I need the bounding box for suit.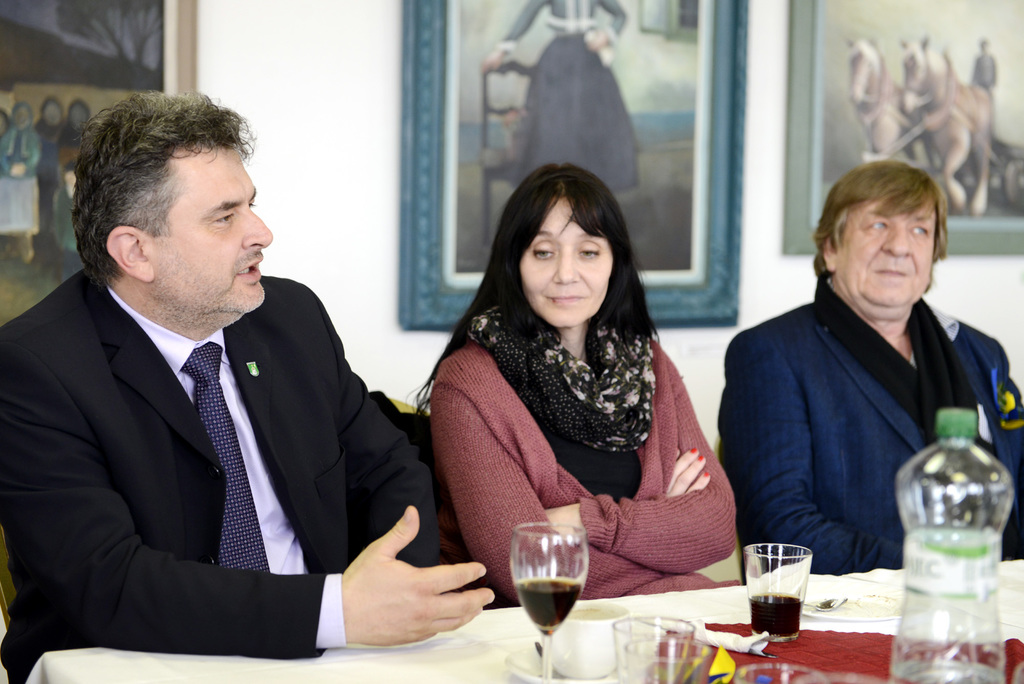
Here it is: locate(9, 176, 441, 673).
